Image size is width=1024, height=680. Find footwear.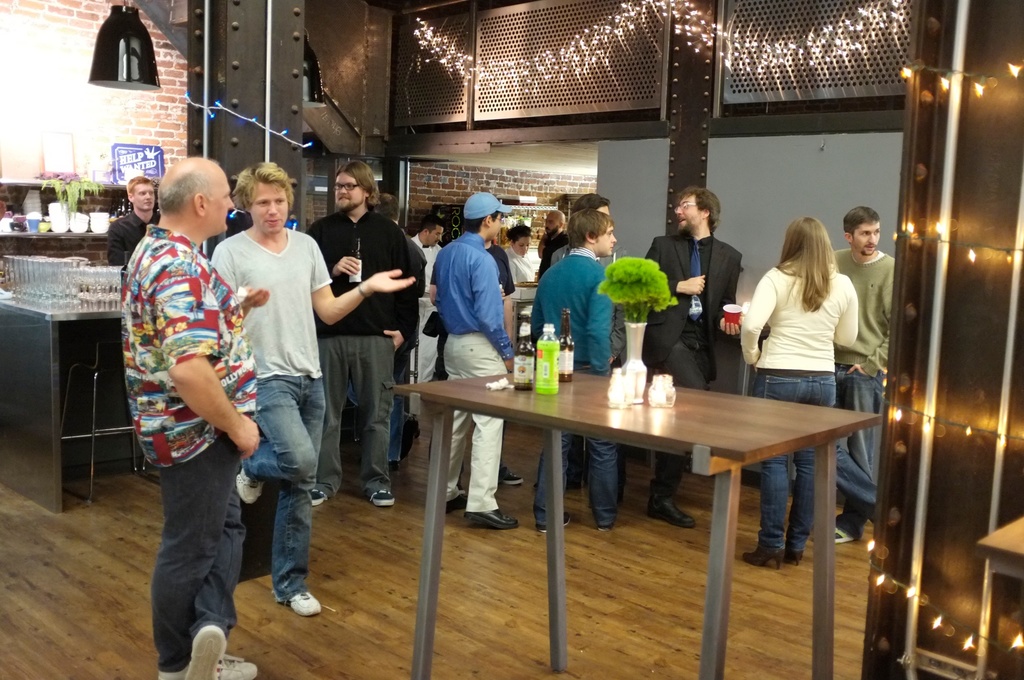
box(644, 490, 709, 521).
